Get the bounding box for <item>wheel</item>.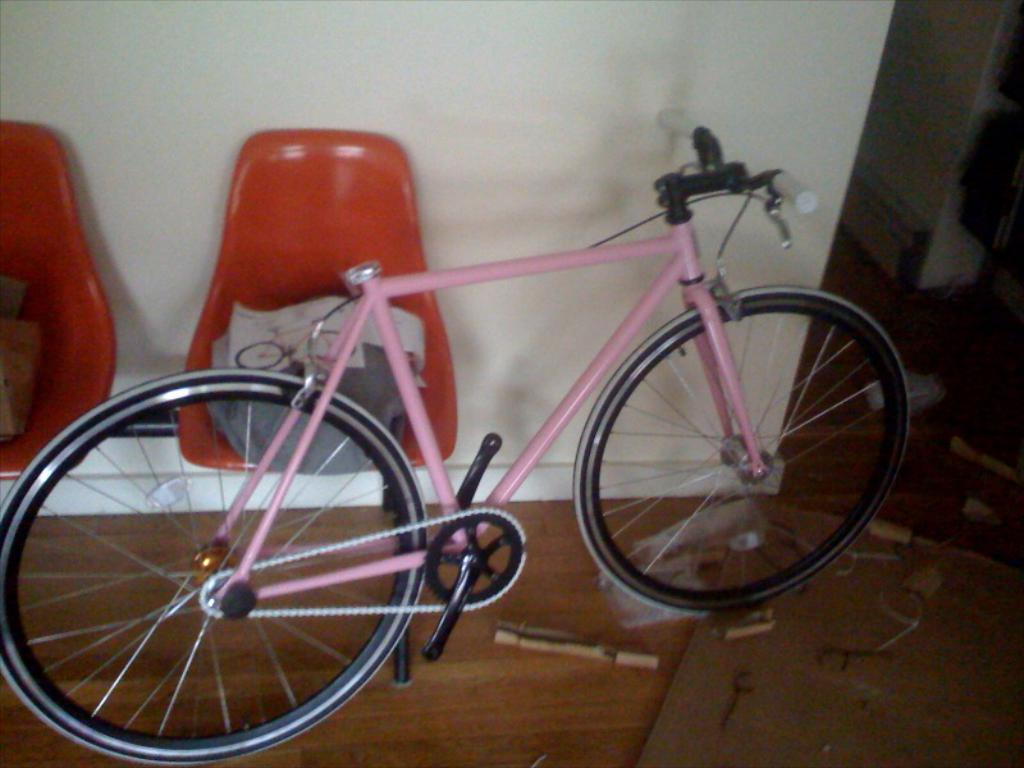
region(0, 370, 429, 759).
